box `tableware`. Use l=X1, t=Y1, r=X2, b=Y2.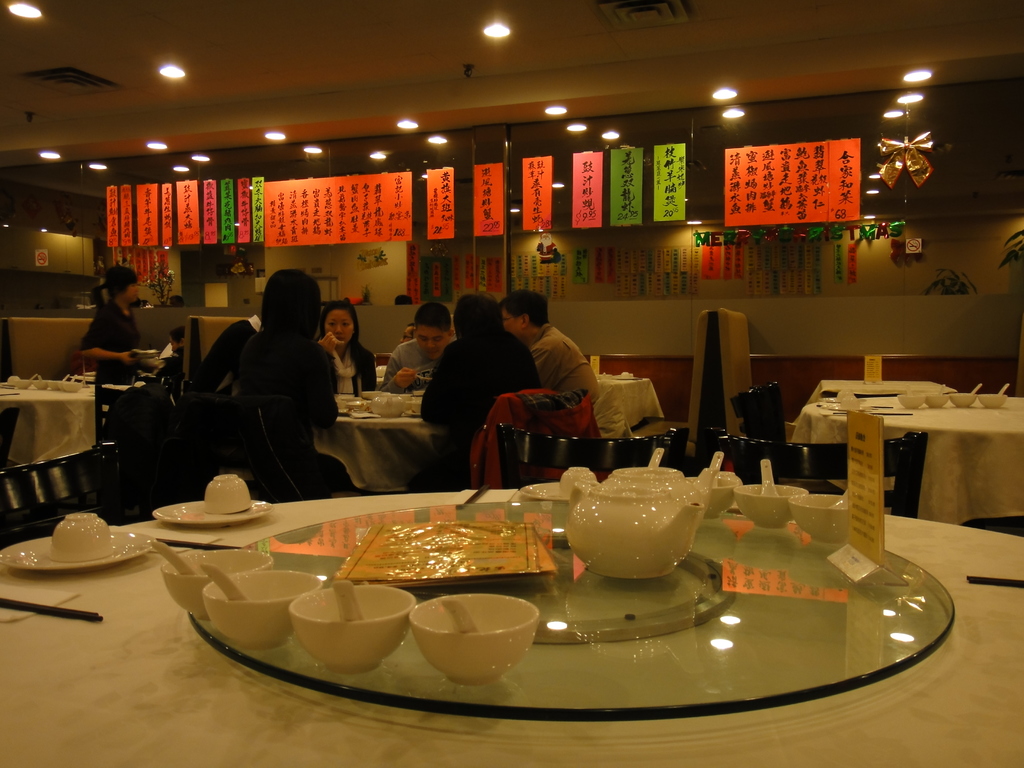
l=835, t=387, r=857, b=401.
